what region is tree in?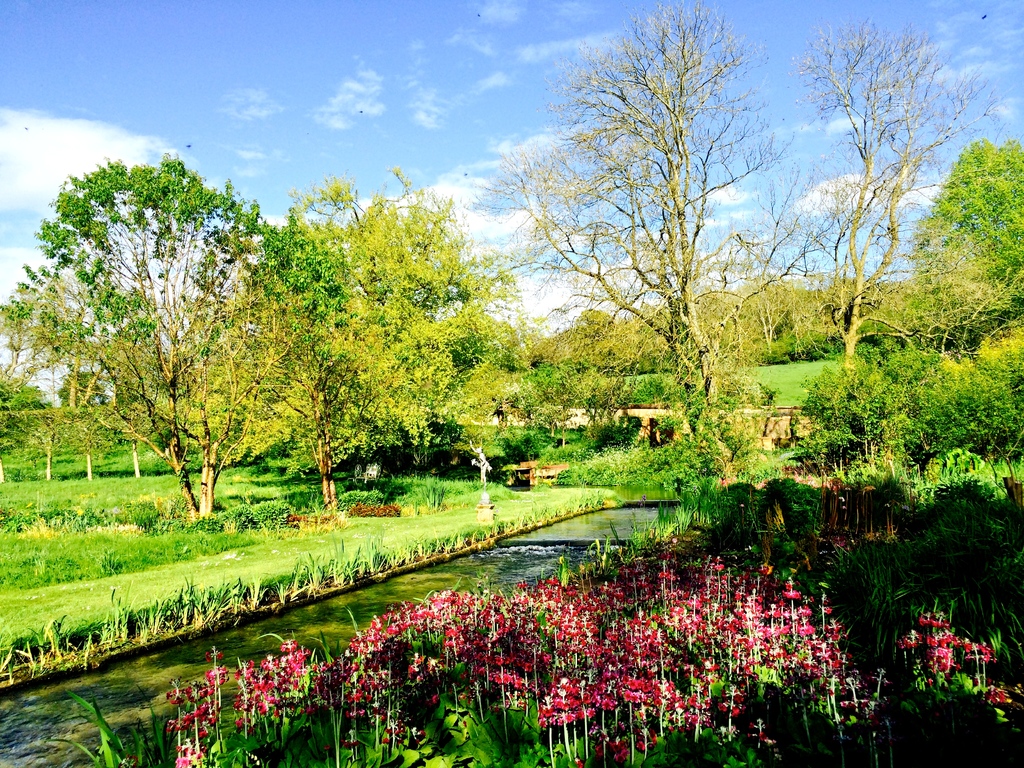
[x1=764, y1=8, x2=995, y2=376].
